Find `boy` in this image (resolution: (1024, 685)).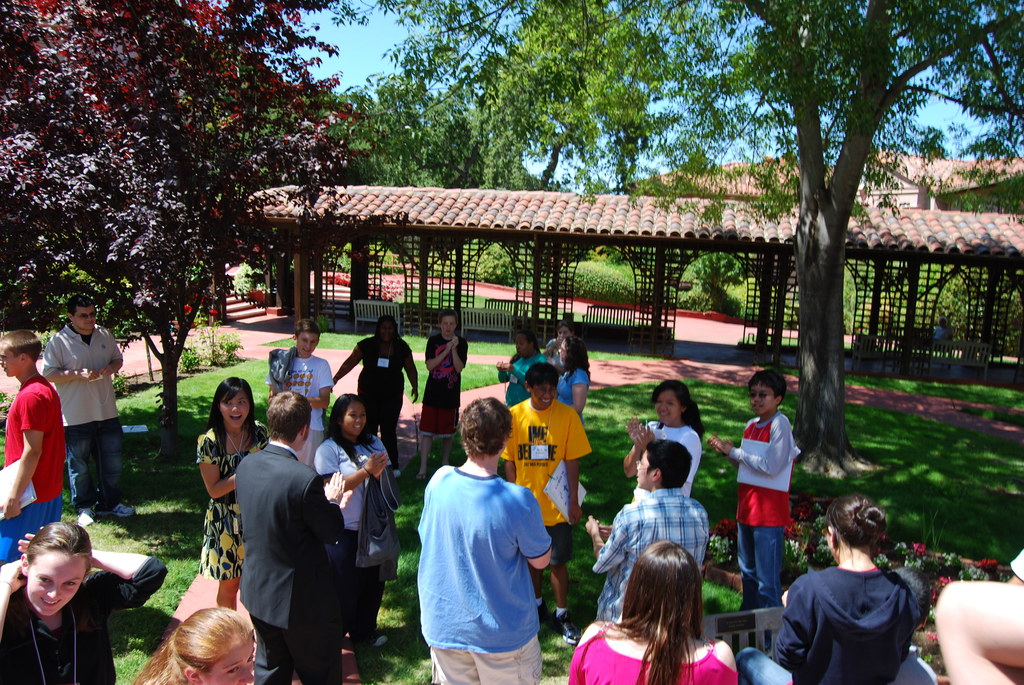
(left=505, top=363, right=584, bottom=645).
